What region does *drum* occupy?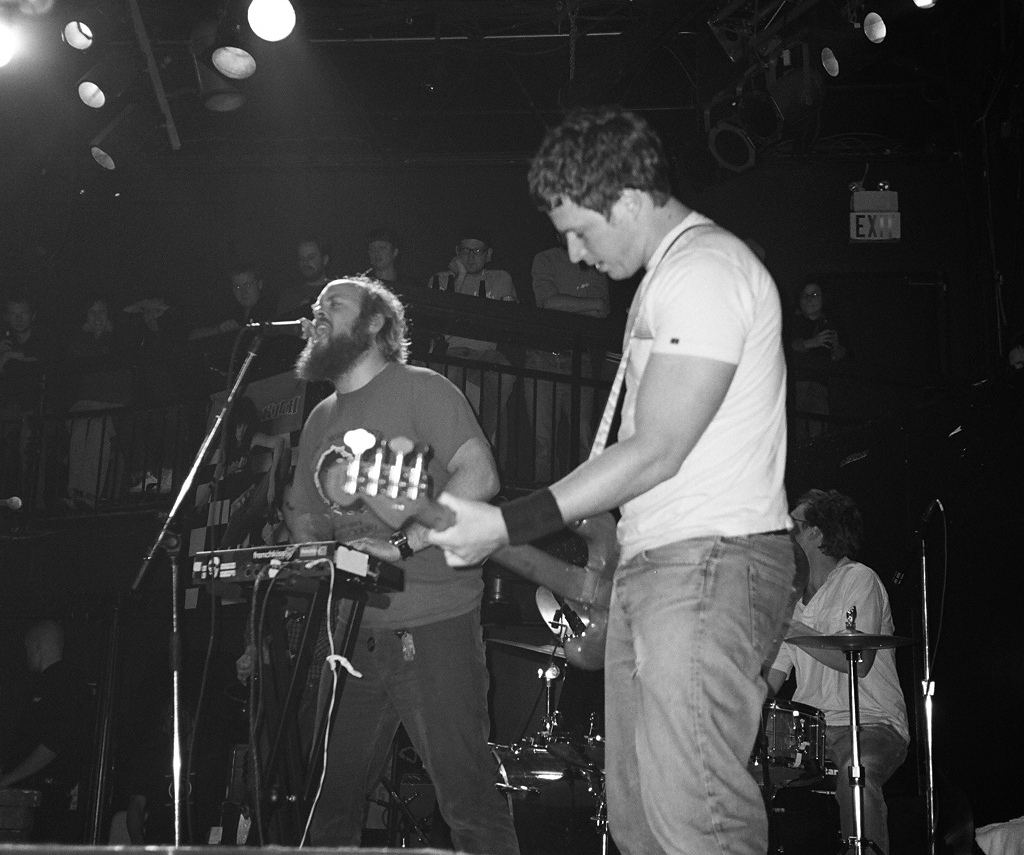
487:741:613:854.
